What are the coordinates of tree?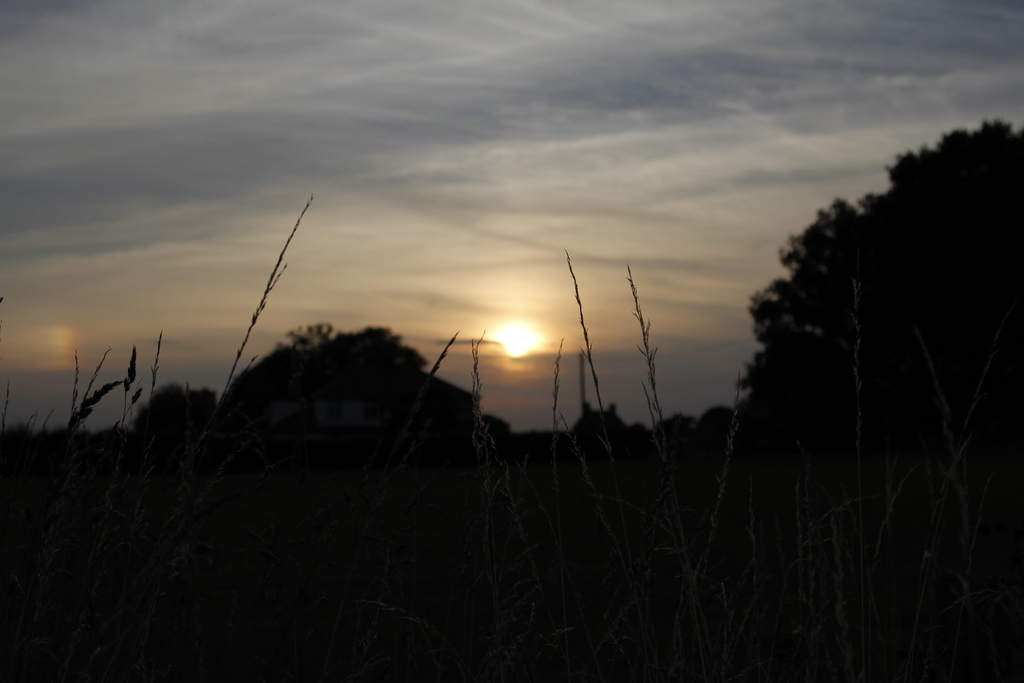
143 393 210 458.
